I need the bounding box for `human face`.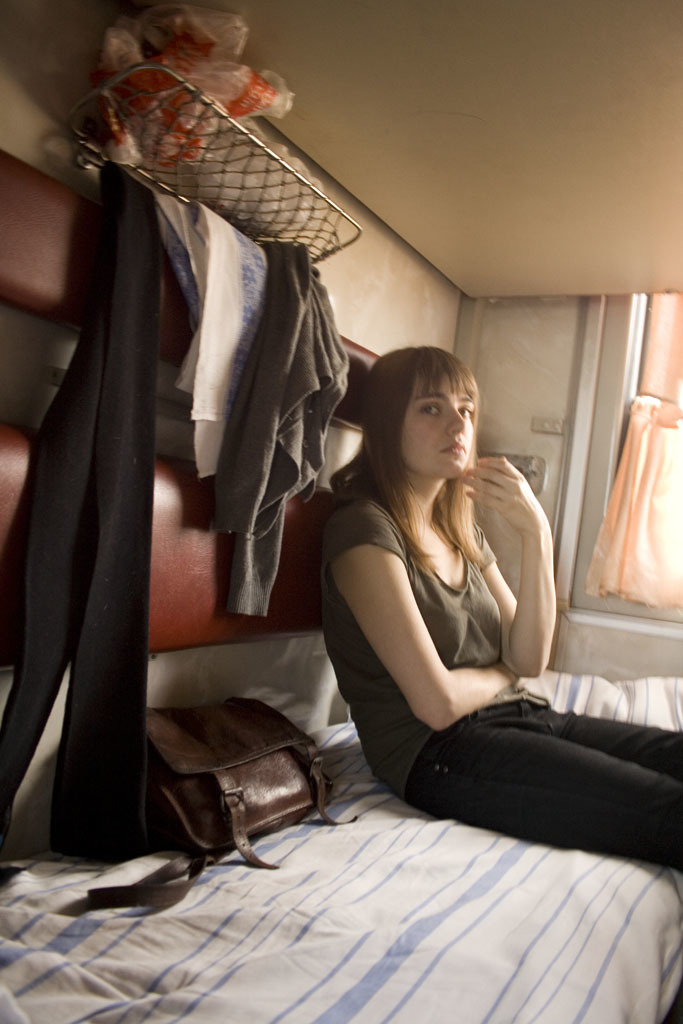
Here it is: <region>398, 384, 480, 477</region>.
